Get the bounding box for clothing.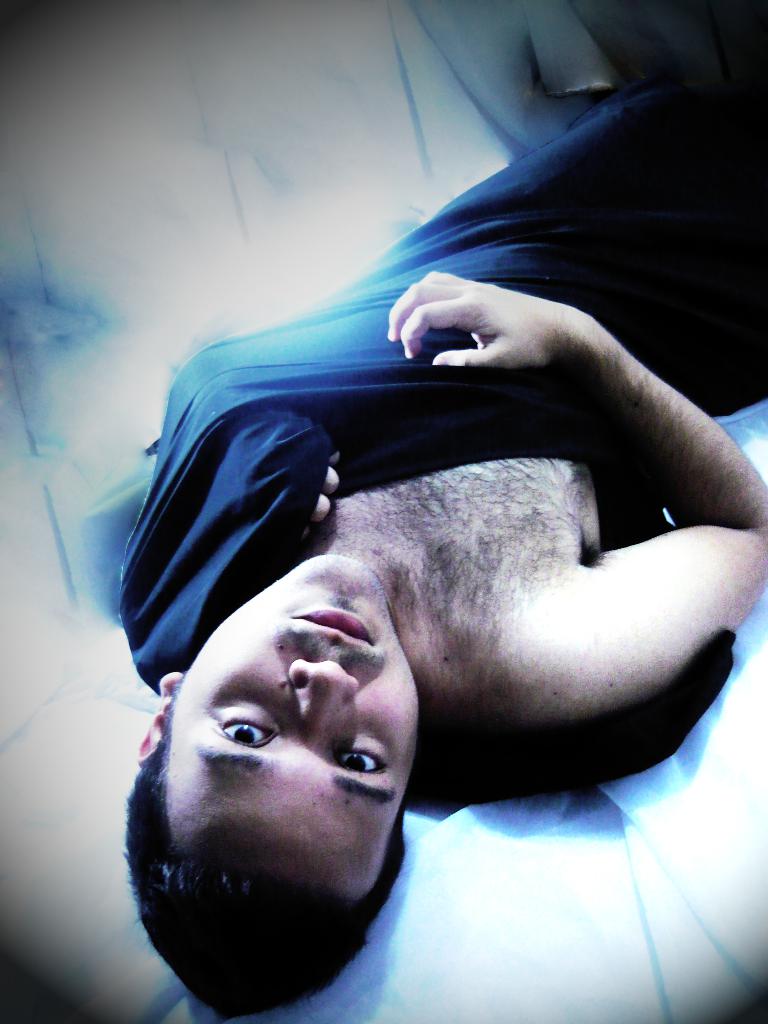
bbox(120, 70, 767, 692).
